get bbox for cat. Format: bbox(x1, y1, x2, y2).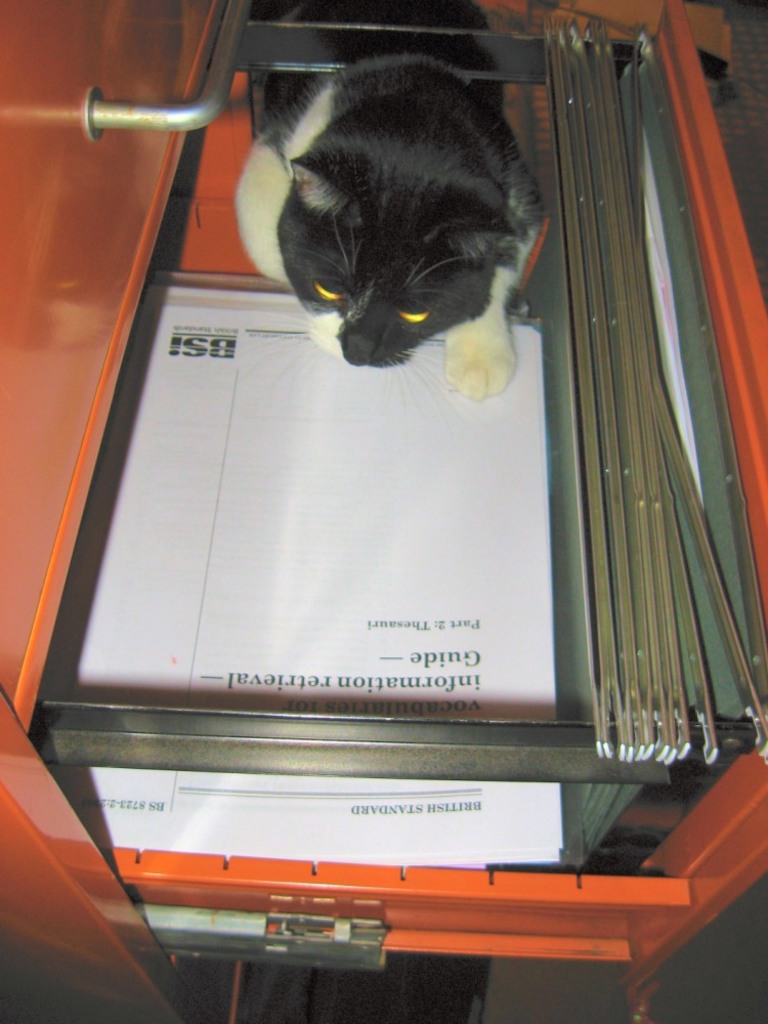
bbox(238, 0, 554, 401).
